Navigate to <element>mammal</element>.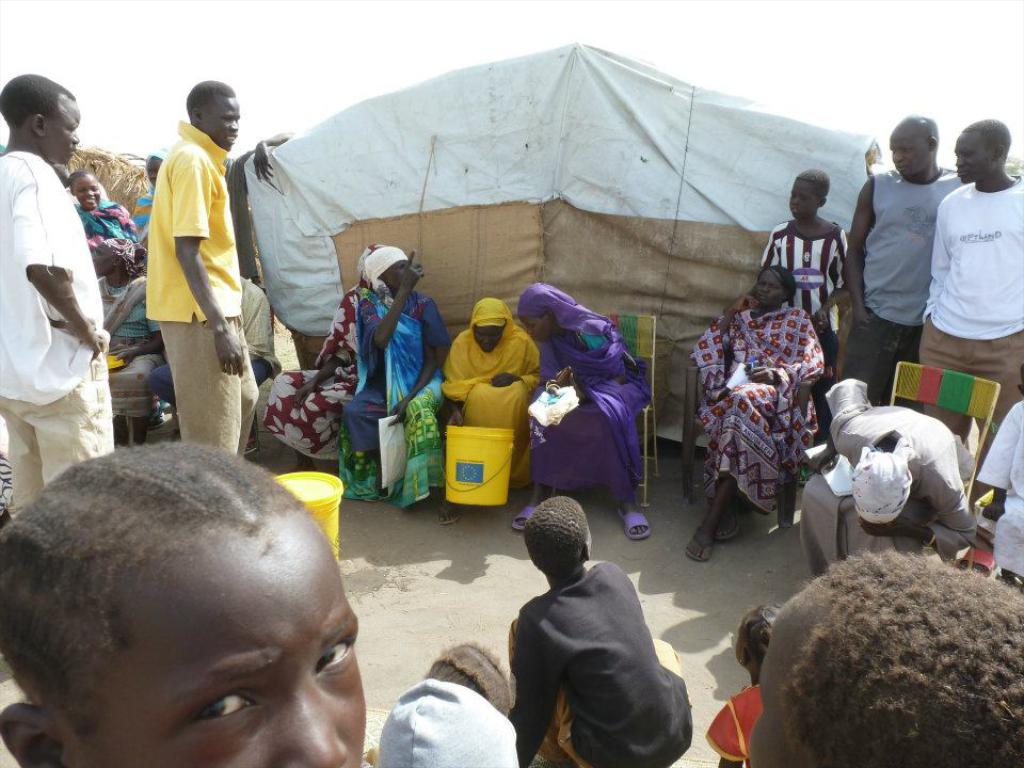
Navigation target: <bbox>704, 603, 780, 767</bbox>.
